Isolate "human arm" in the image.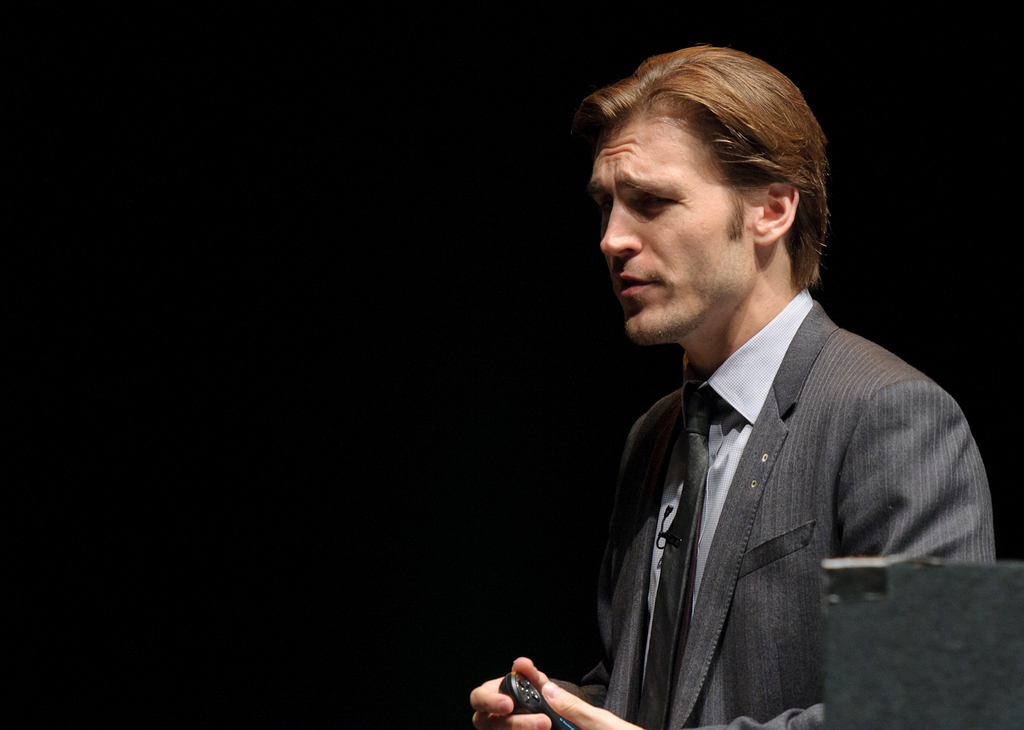
Isolated region: 538:377:1000:729.
